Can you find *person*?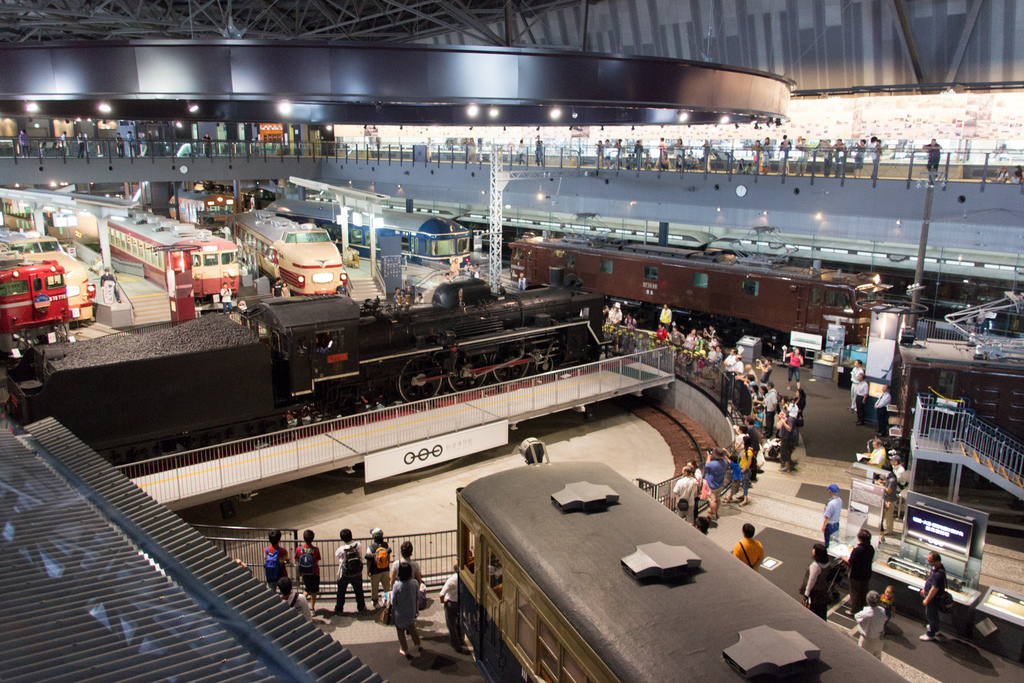
Yes, bounding box: left=732, top=522, right=767, bottom=573.
